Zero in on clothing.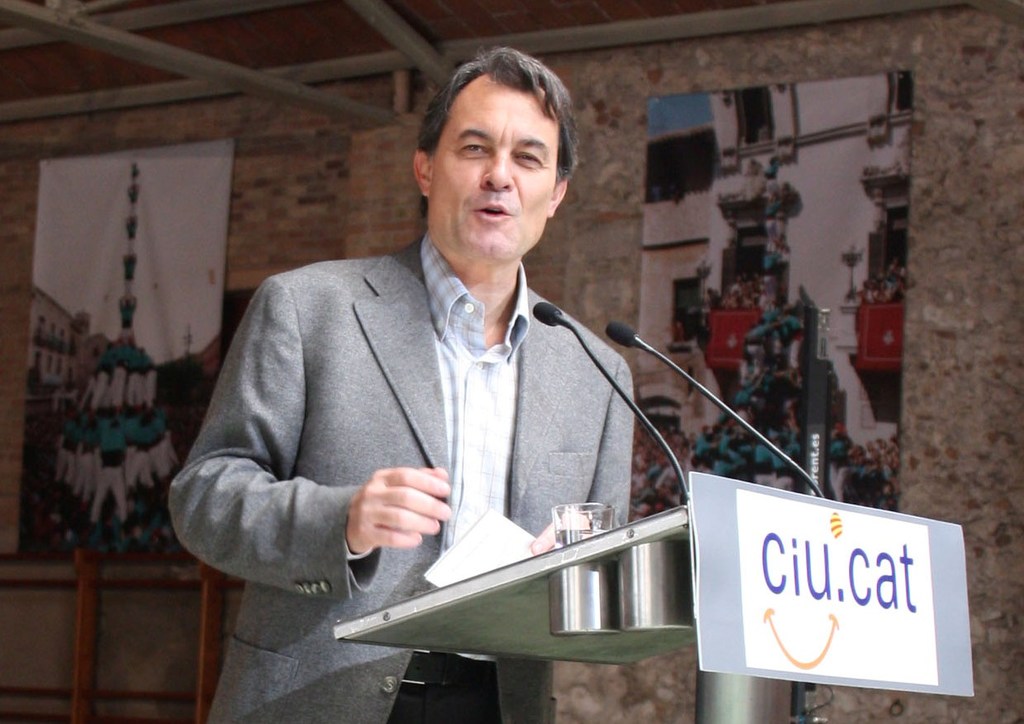
Zeroed in: 101 414 120 431.
